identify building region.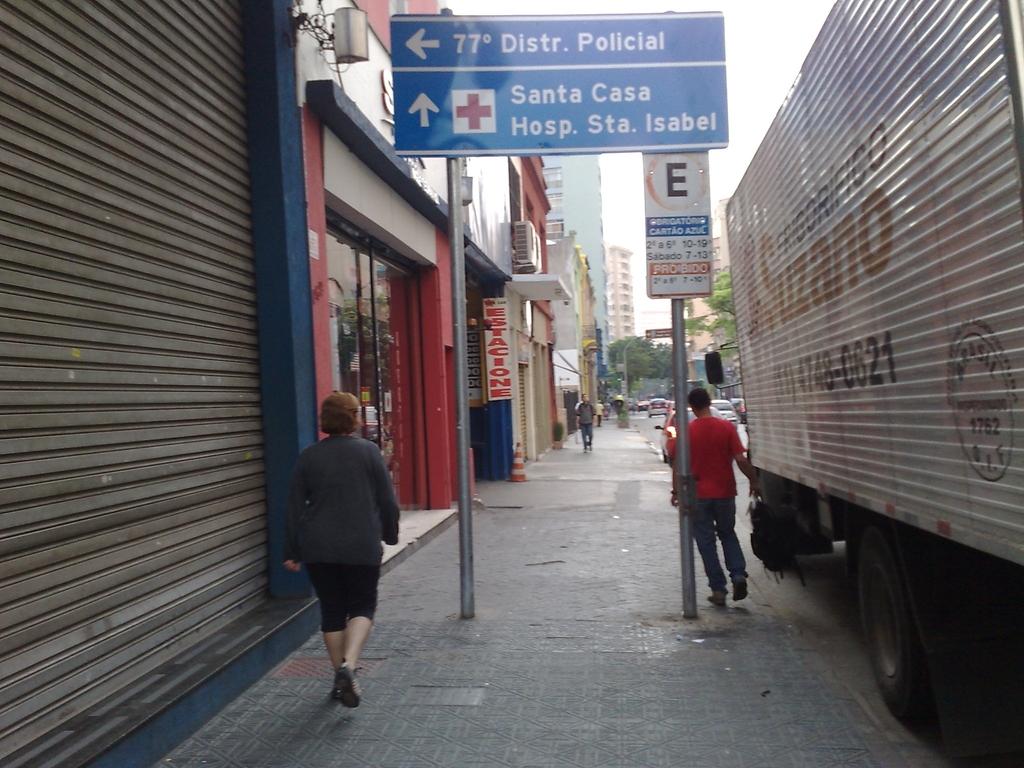
Region: [605,246,636,339].
